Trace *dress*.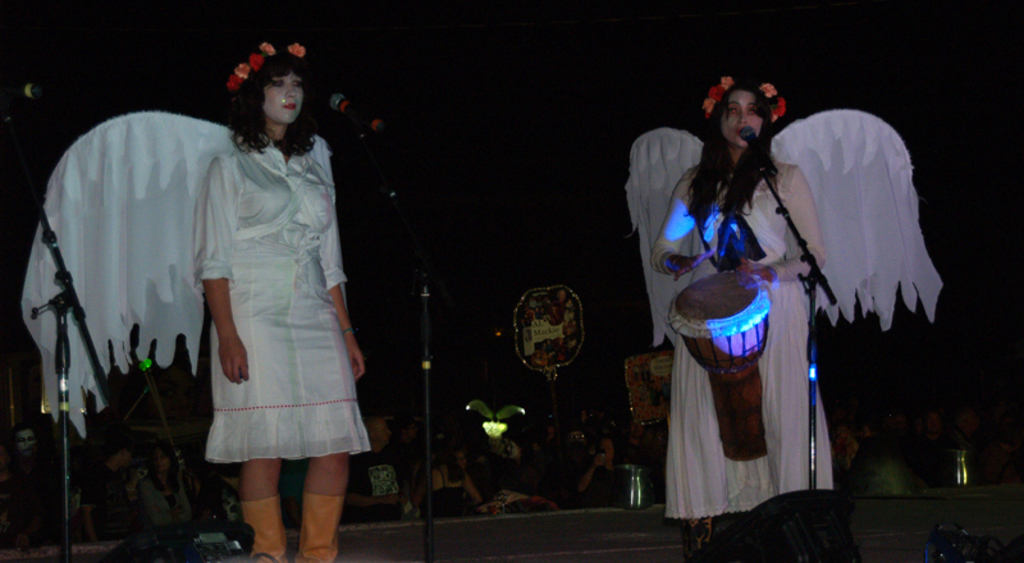
Traced to 192, 131, 372, 466.
